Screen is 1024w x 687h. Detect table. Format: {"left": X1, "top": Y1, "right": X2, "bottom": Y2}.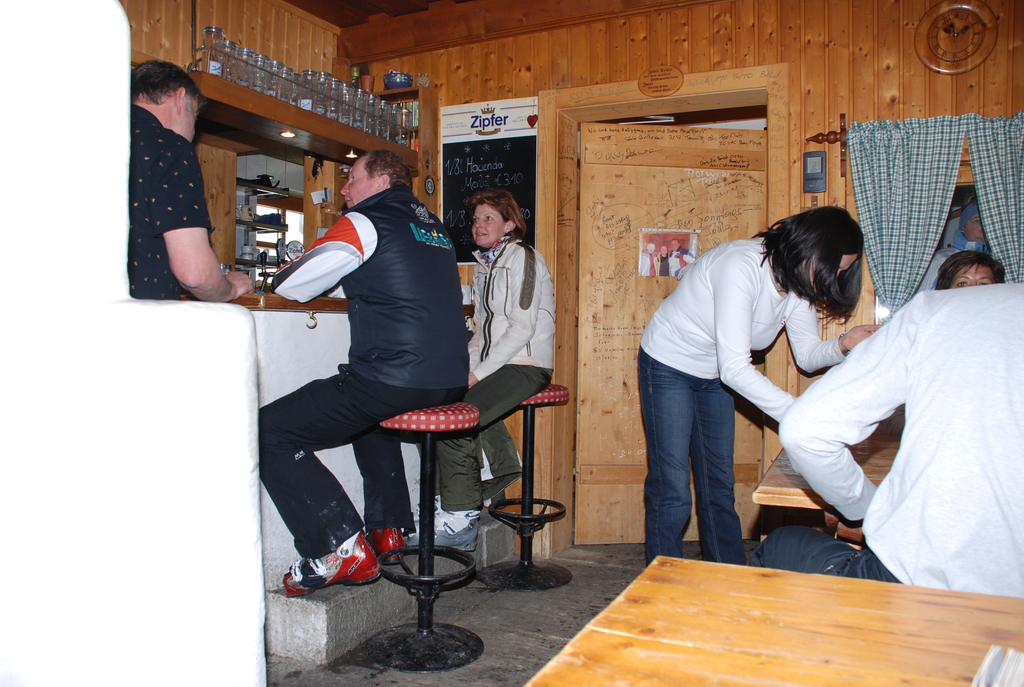
{"left": 756, "top": 436, "right": 897, "bottom": 542}.
